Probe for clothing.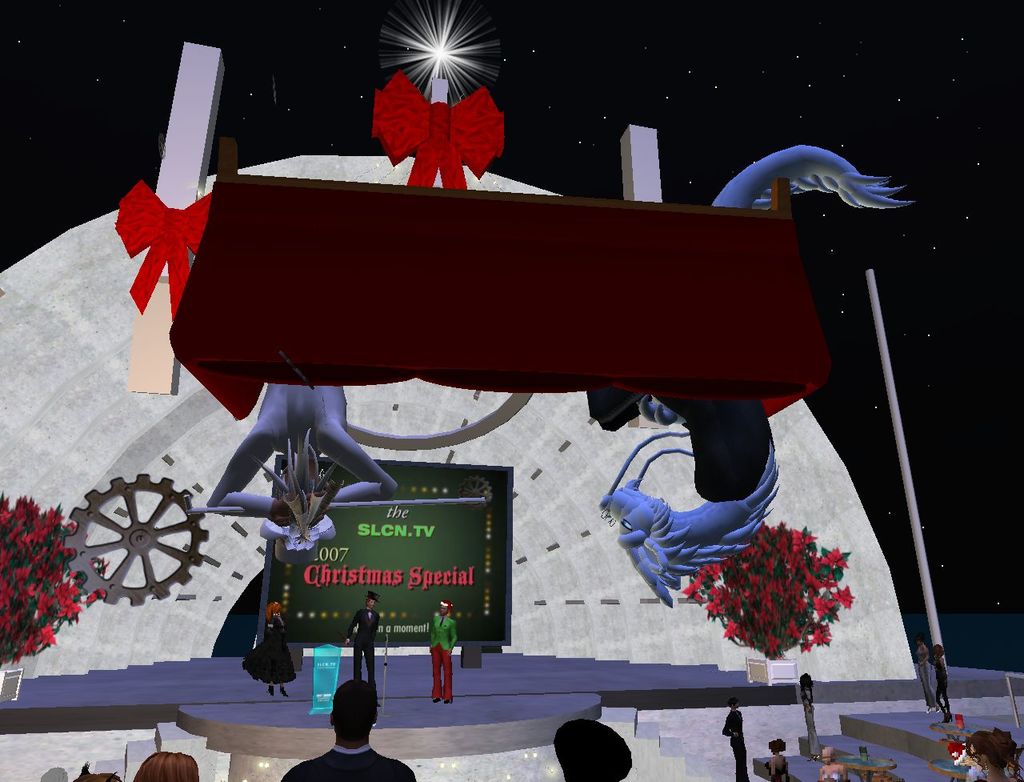
Probe result: x1=282, y1=740, x2=413, y2=781.
